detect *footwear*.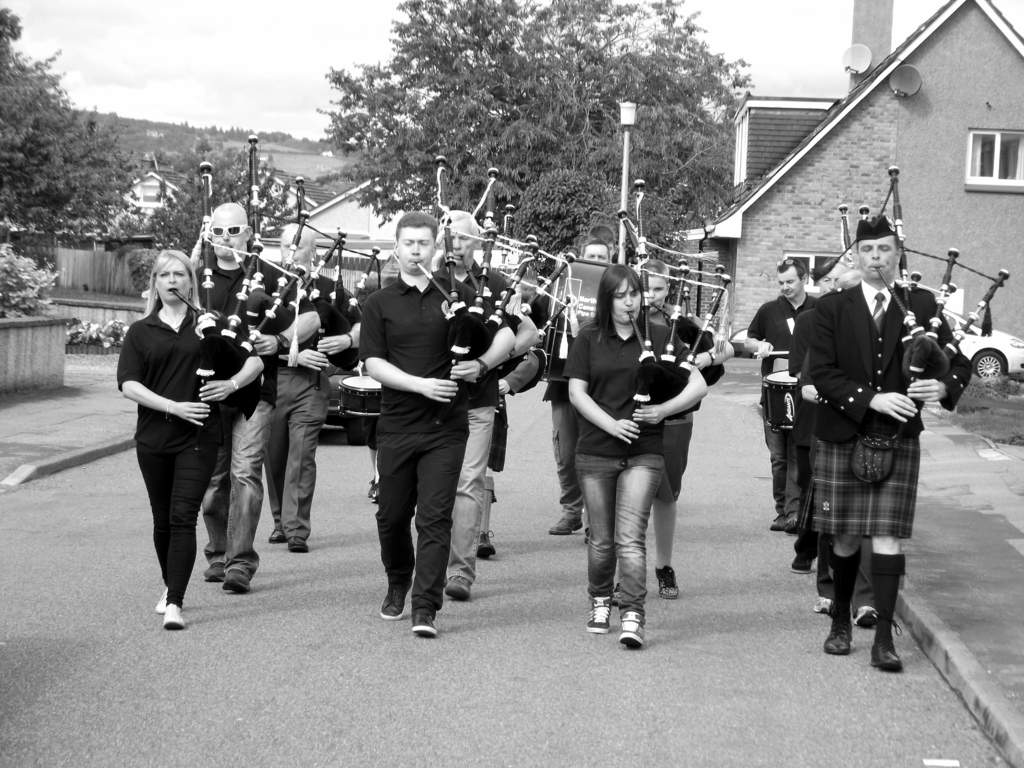
Detected at (x1=815, y1=595, x2=836, y2=620).
